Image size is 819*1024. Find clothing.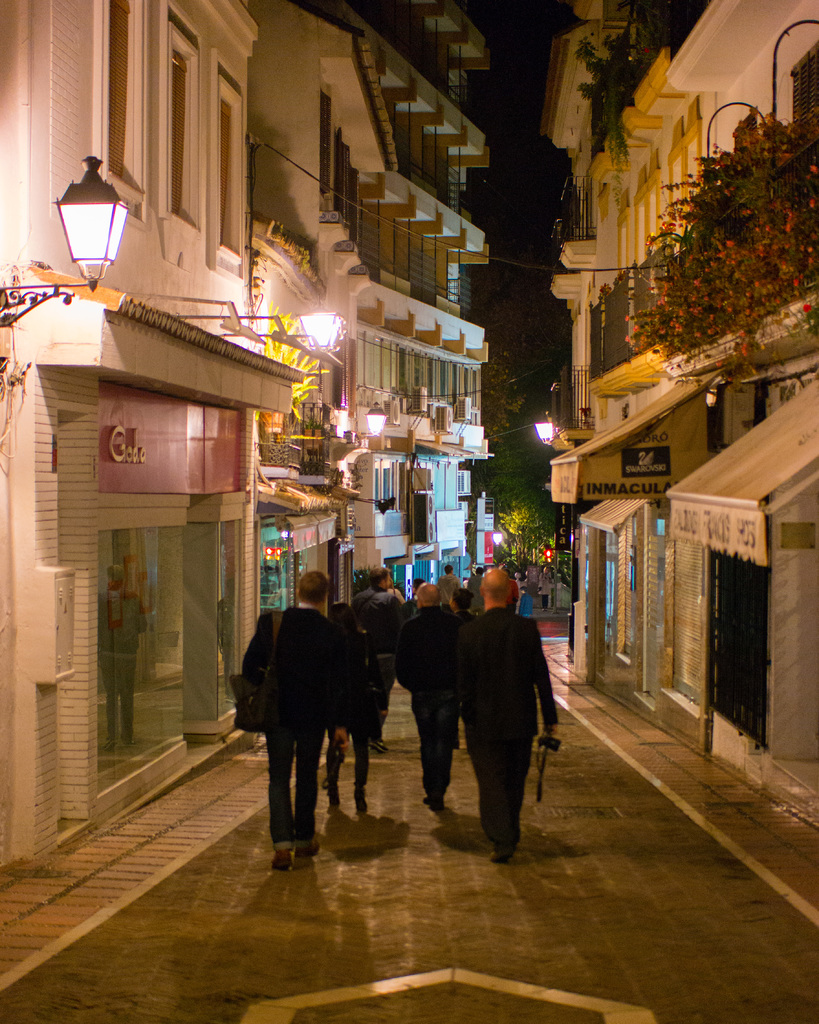
x1=402 y1=608 x2=459 y2=787.
